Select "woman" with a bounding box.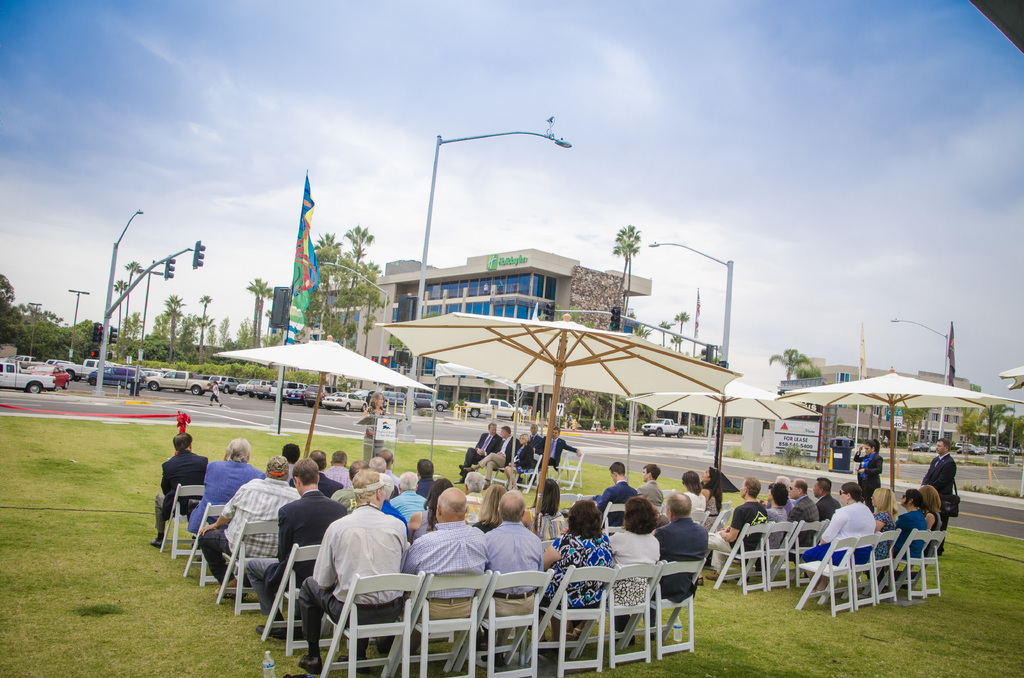
<bbox>874, 489, 902, 581</bbox>.
